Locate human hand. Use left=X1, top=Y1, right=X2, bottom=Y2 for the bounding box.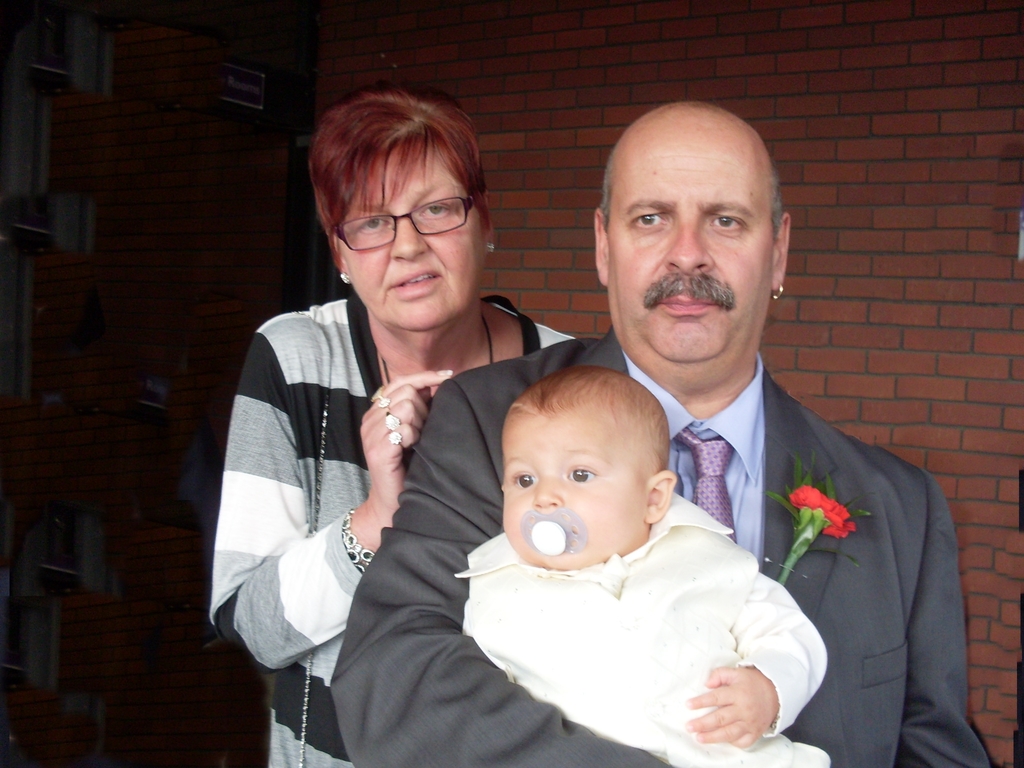
left=355, top=368, right=456, bottom=512.
